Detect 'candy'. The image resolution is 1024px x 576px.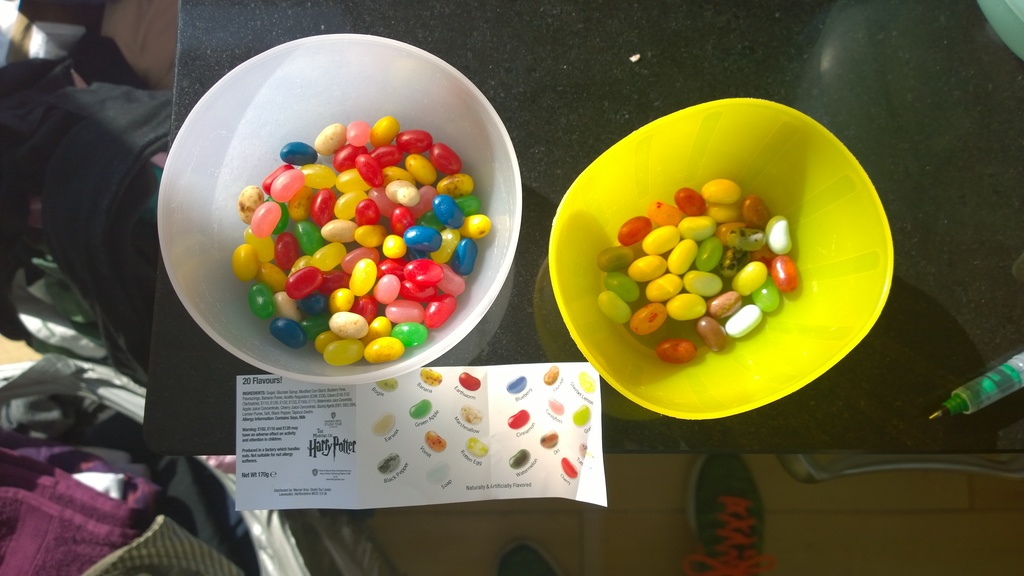
left=376, top=413, right=401, bottom=438.
